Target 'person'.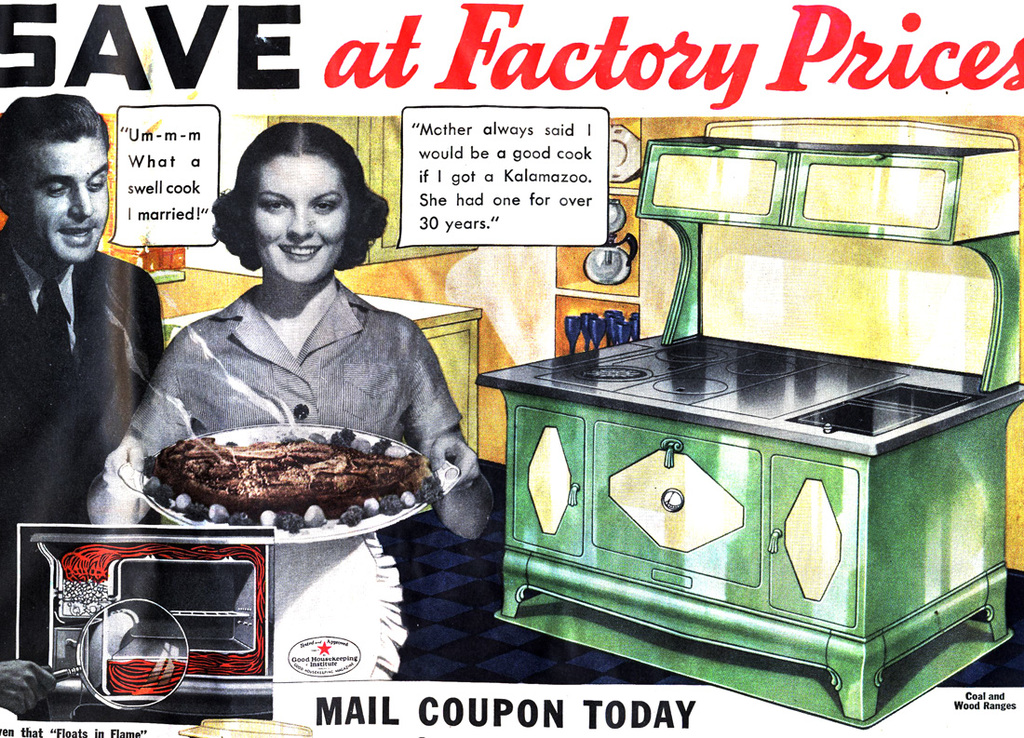
Target region: (84,120,494,685).
